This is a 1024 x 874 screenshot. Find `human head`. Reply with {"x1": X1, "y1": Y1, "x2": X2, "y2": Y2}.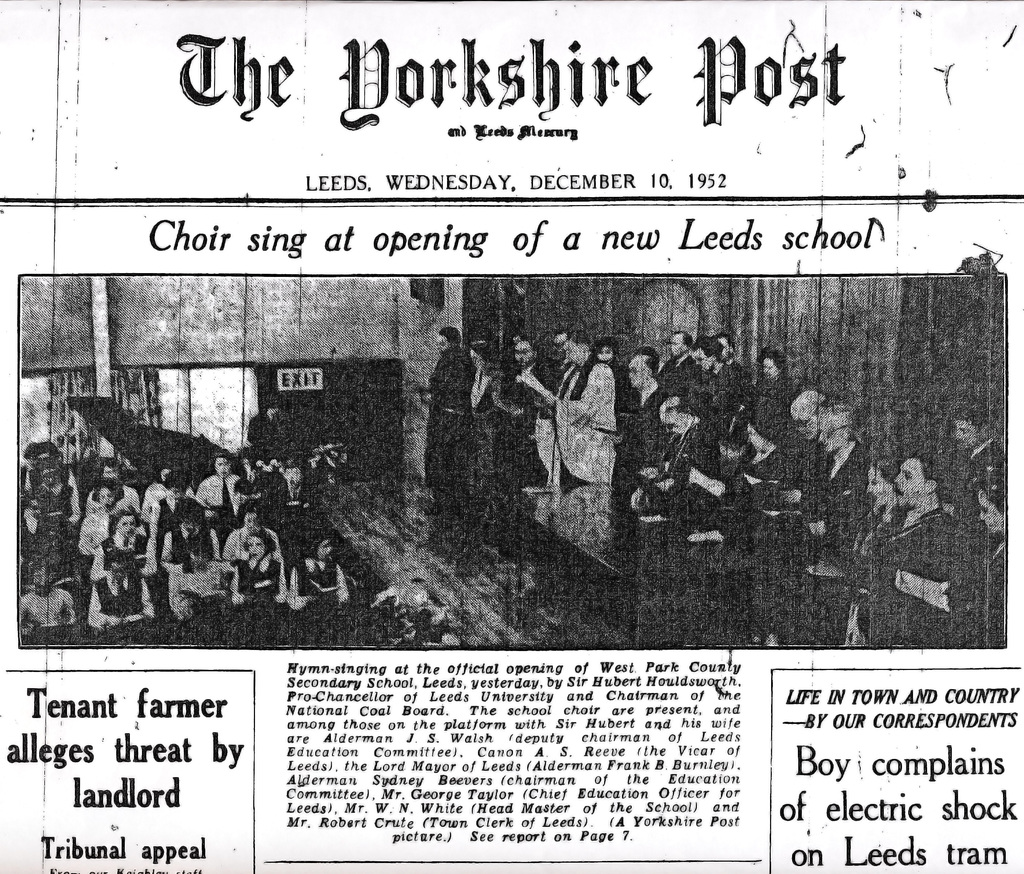
{"x1": 666, "y1": 334, "x2": 691, "y2": 358}.
